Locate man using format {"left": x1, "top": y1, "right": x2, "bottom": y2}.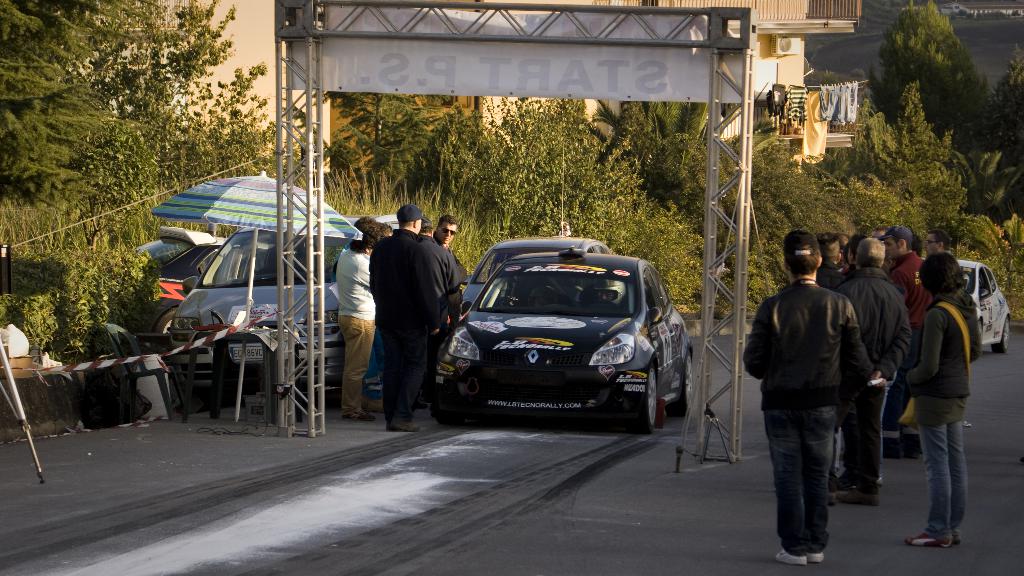
{"left": 753, "top": 227, "right": 886, "bottom": 559}.
